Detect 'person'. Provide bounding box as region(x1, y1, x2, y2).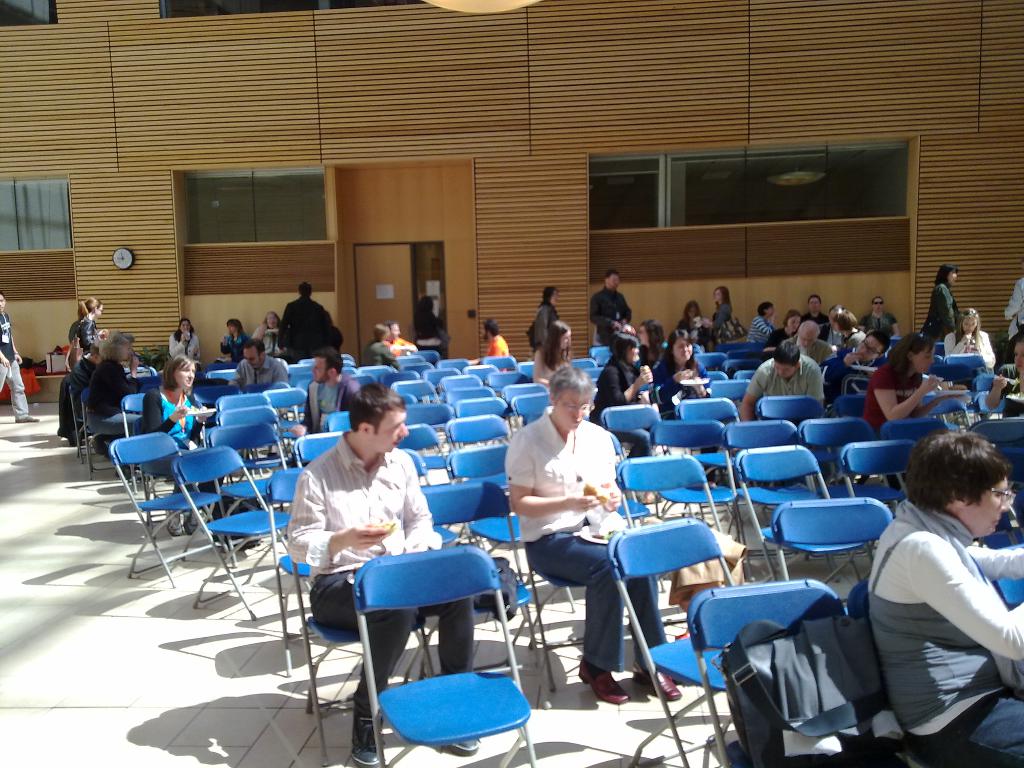
region(712, 286, 740, 351).
